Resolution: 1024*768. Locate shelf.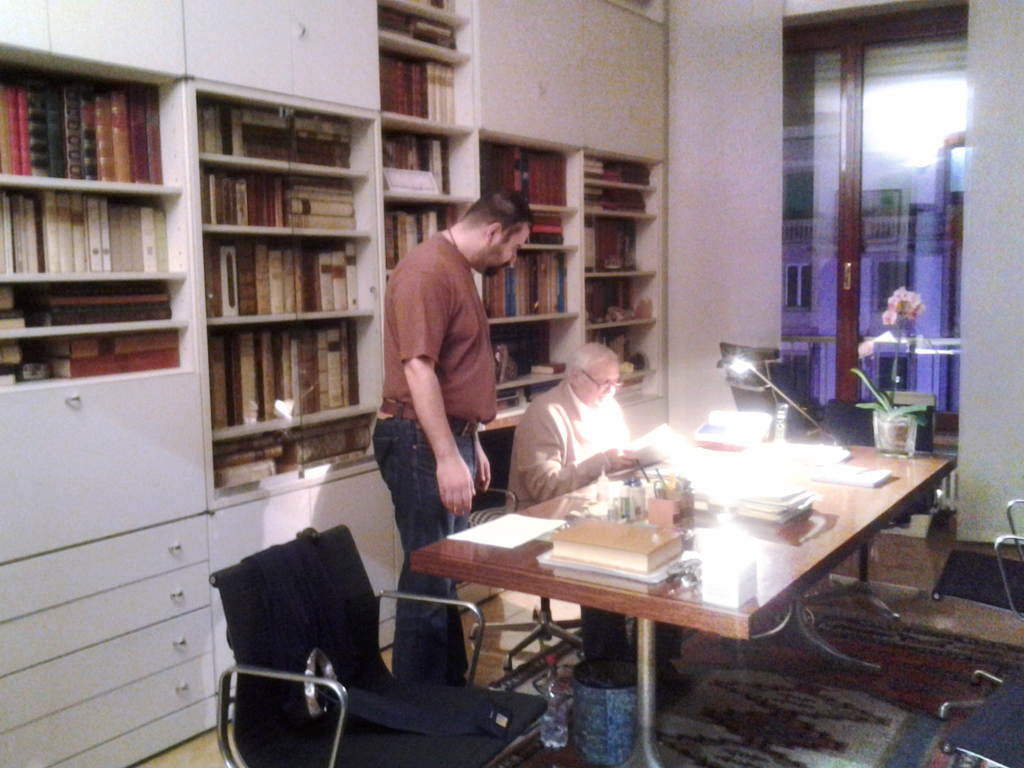
pyautogui.locateOnScreen(376, 0, 472, 54).
